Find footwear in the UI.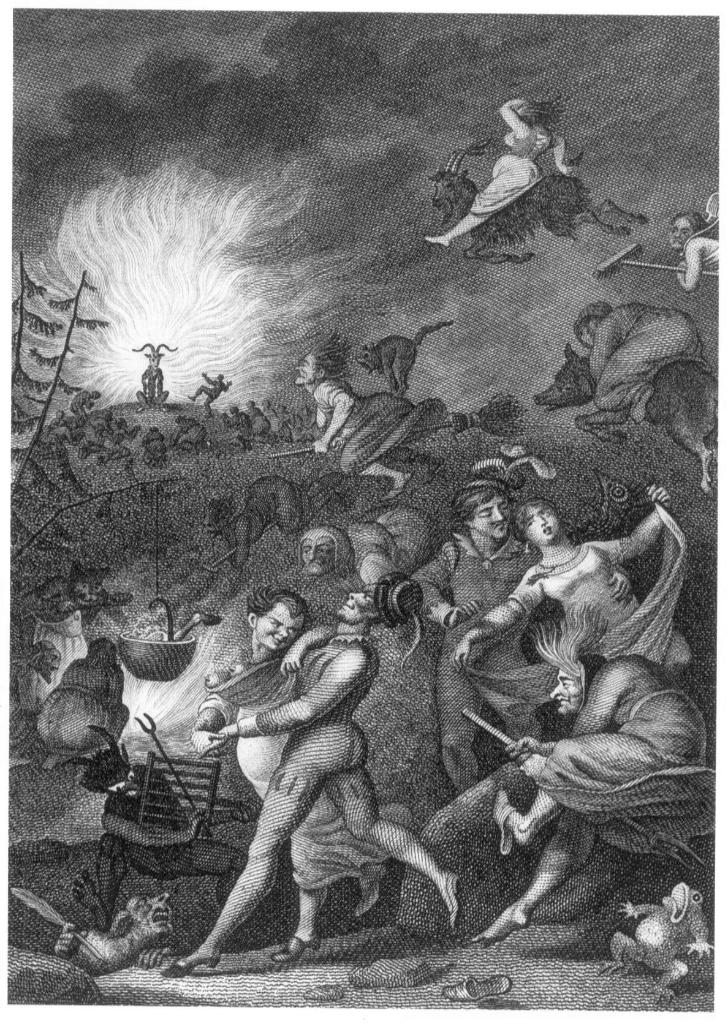
UI element at [495, 792, 513, 856].
